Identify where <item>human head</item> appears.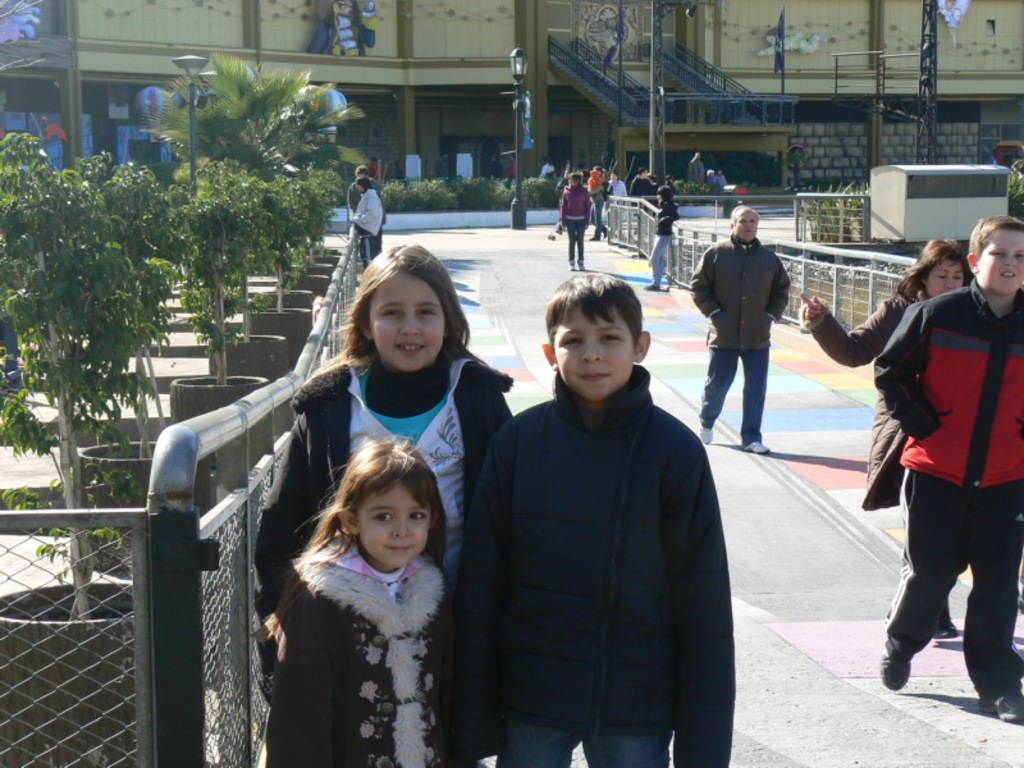
Appears at {"x1": 968, "y1": 216, "x2": 1023, "y2": 294}.
